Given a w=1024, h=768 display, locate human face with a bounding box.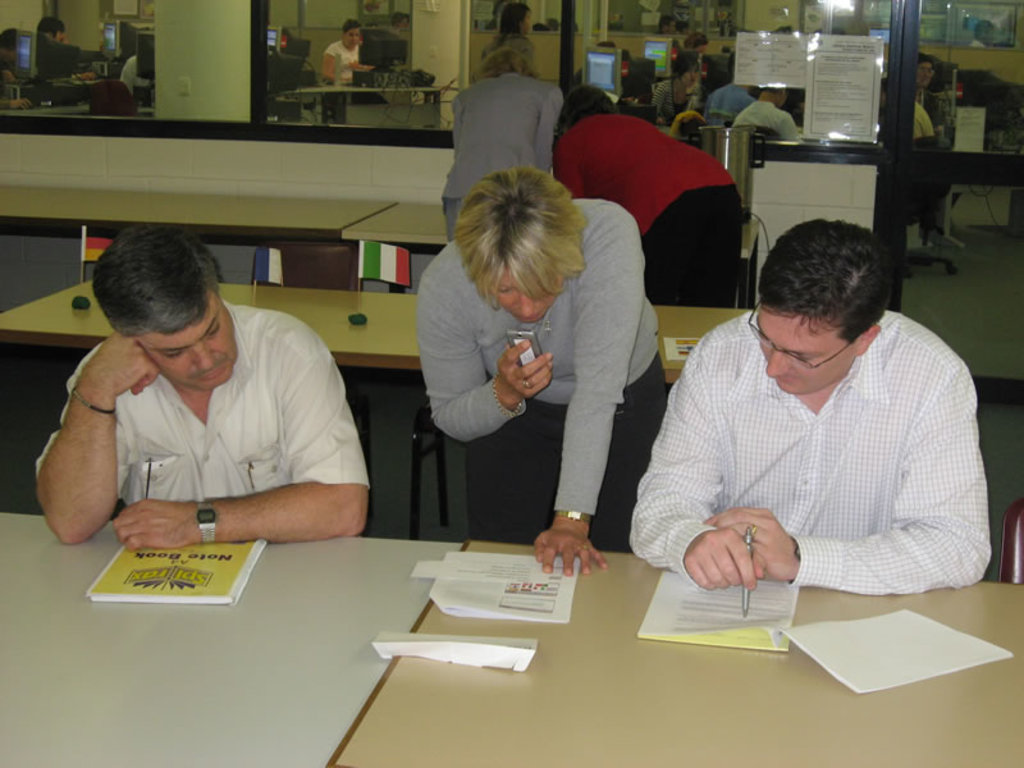
Located: x1=486, y1=264, x2=564, y2=325.
